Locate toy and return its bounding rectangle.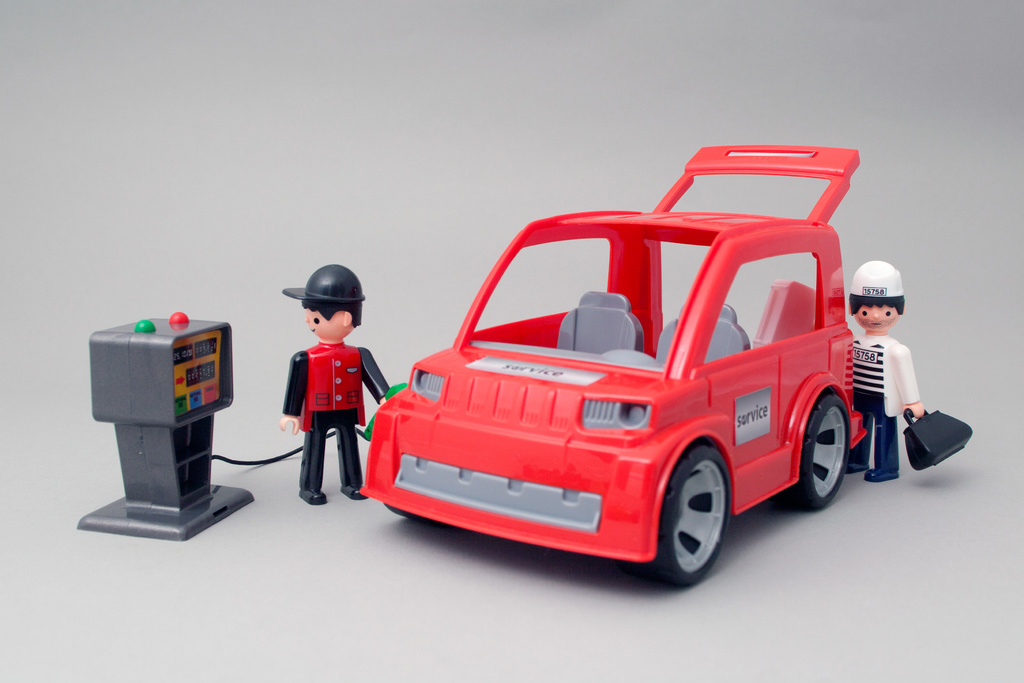
<bbox>282, 266, 390, 506</bbox>.
